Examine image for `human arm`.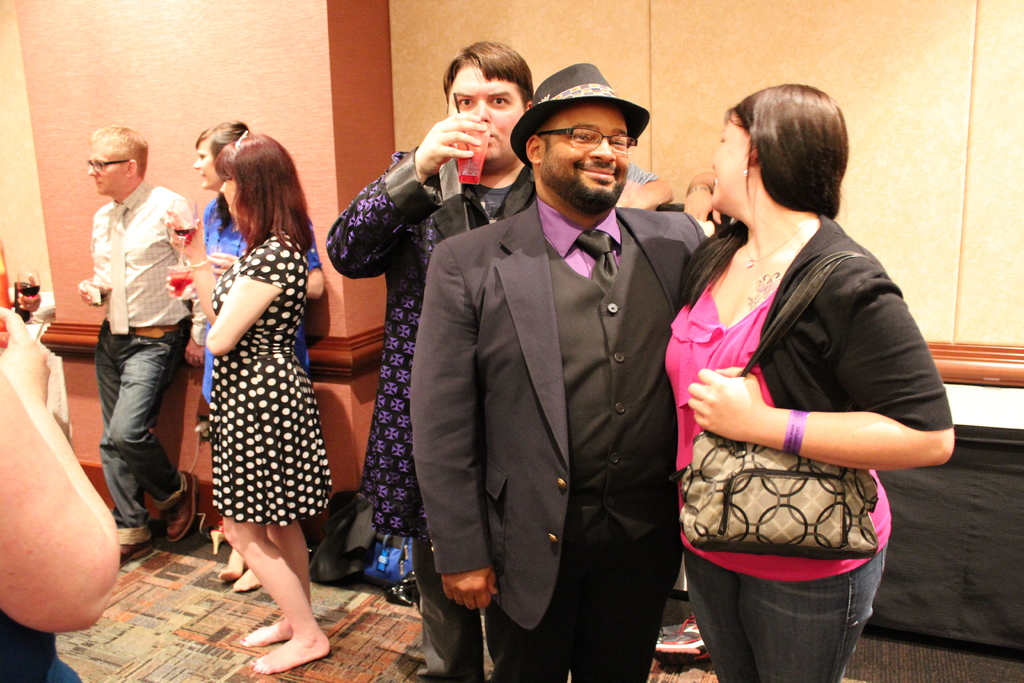
Examination result: box=[200, 240, 285, 357].
